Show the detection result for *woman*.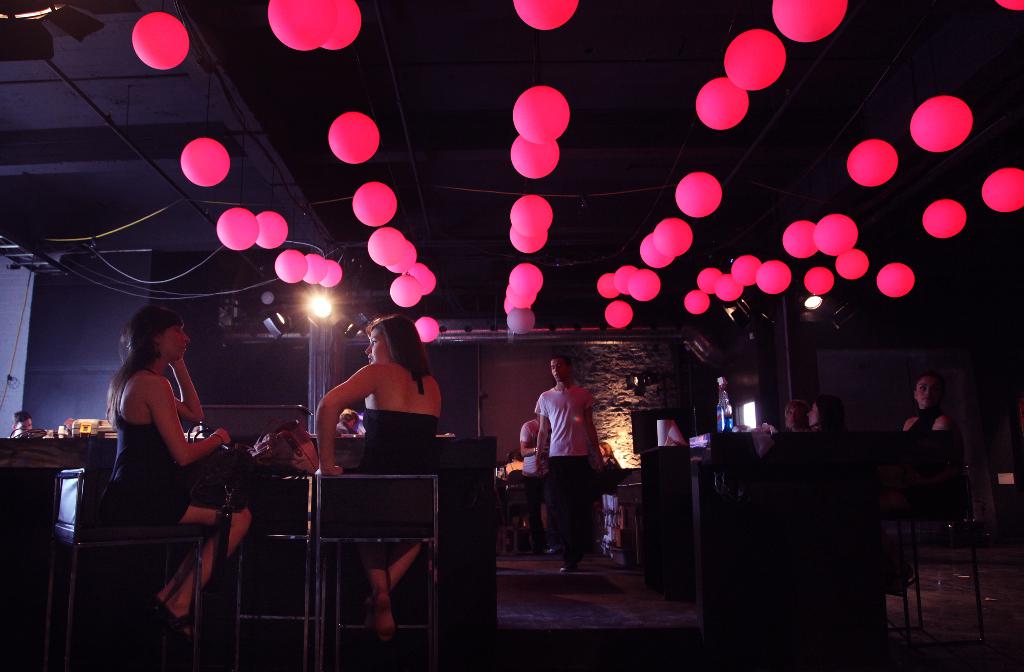
(804, 395, 837, 434).
